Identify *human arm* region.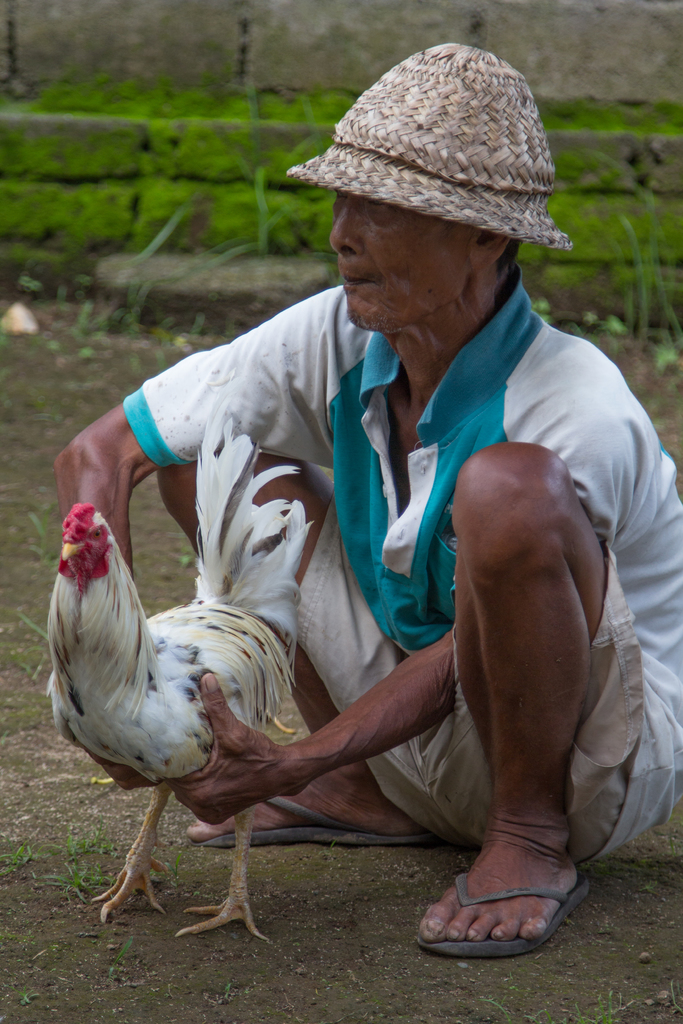
Region: [left=163, top=410, right=629, bottom=829].
